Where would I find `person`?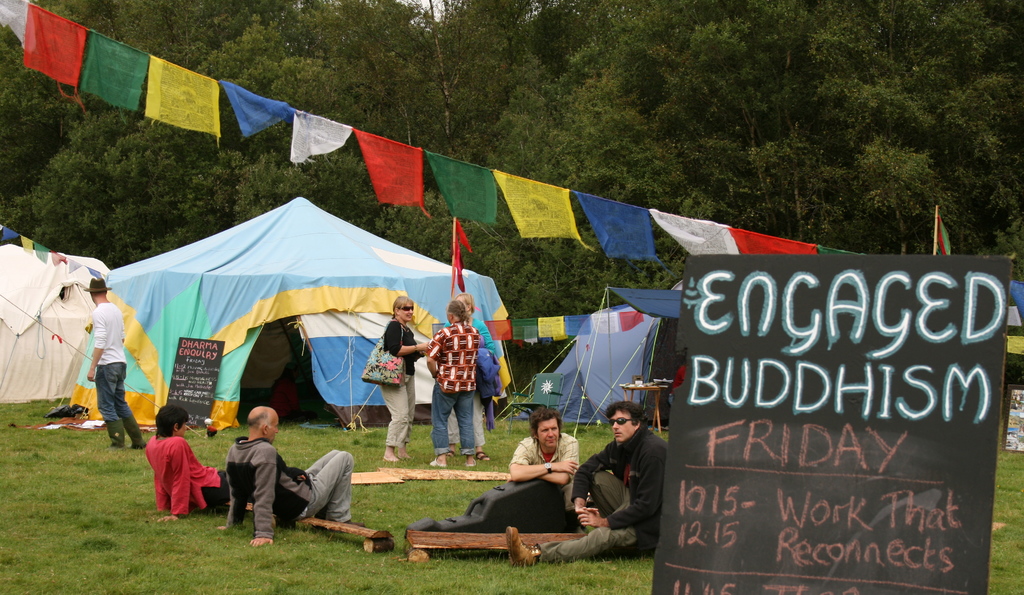
At locate(218, 403, 364, 548).
